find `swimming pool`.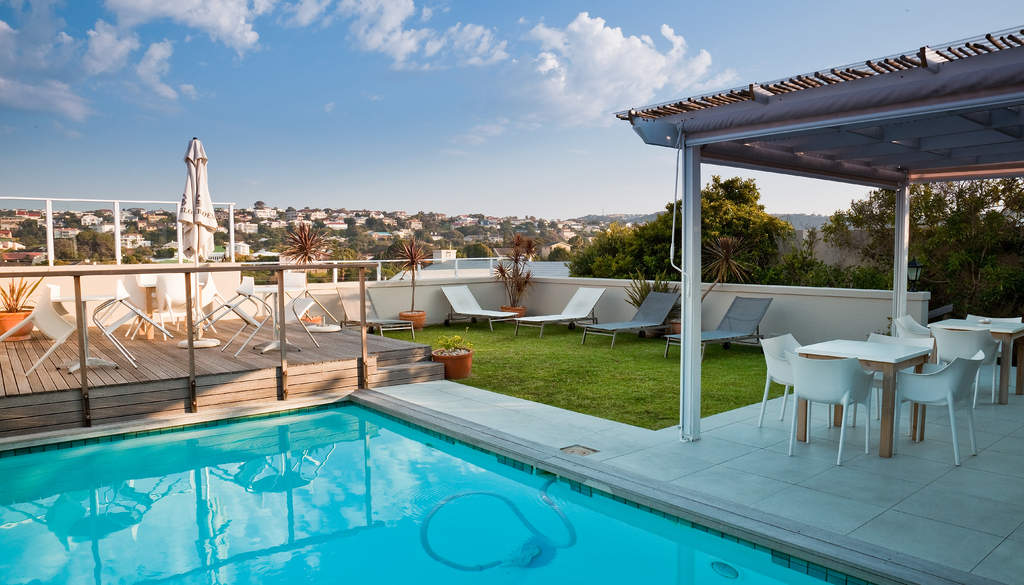
(left=0, top=386, right=1010, bottom=584).
